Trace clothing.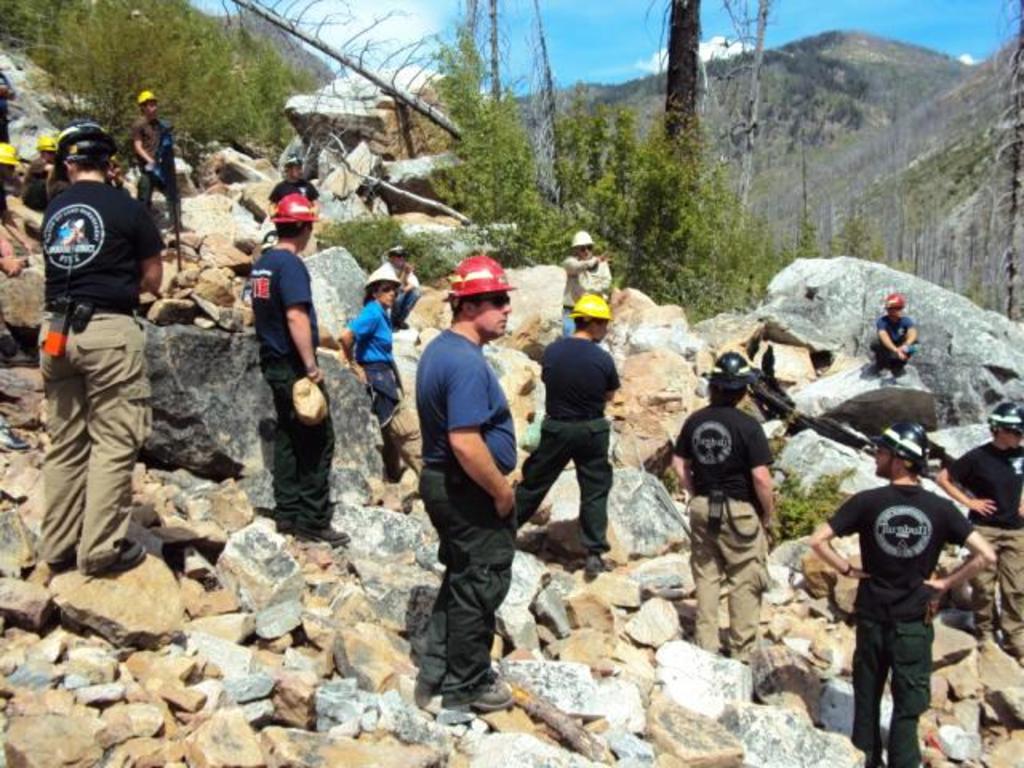
Traced to x1=867, y1=302, x2=910, y2=370.
